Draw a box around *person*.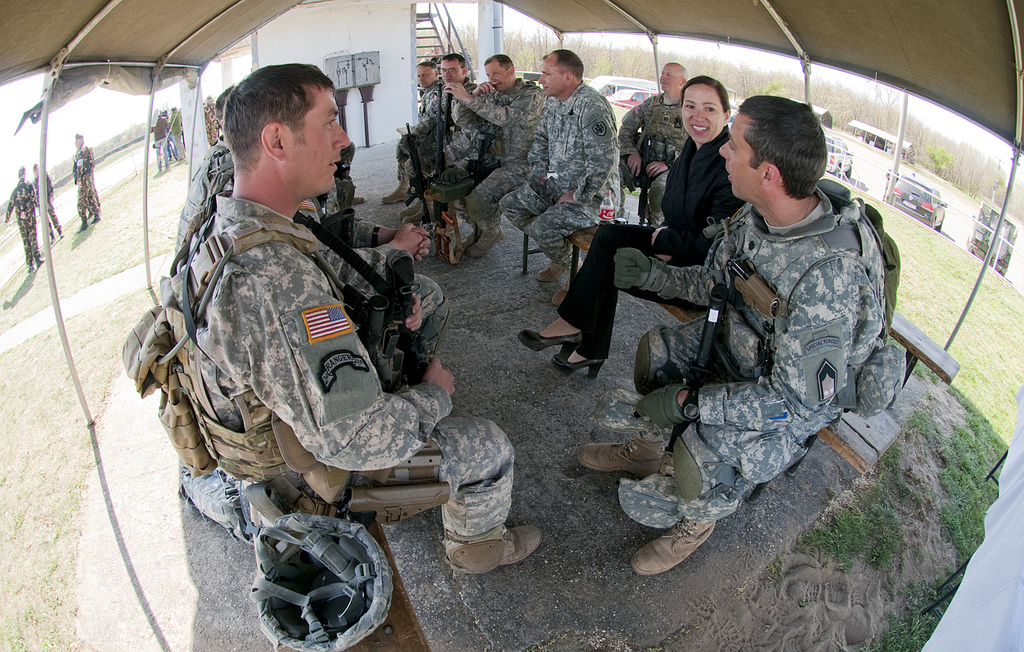
x1=171, y1=93, x2=450, y2=370.
